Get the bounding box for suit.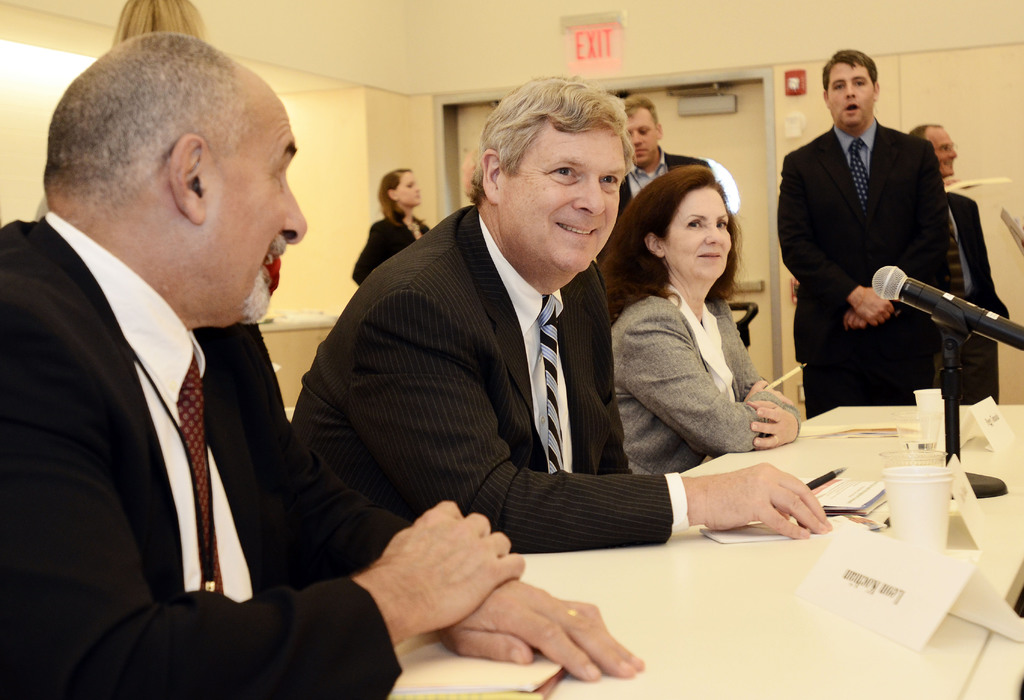
(17,27,335,686).
